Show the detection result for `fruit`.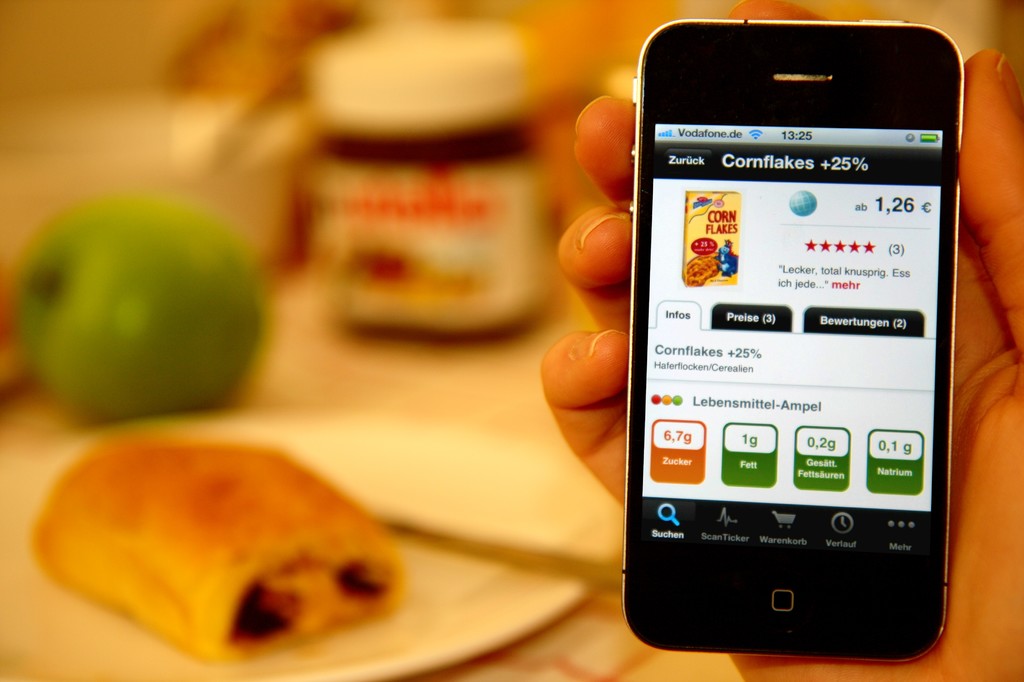
box(2, 193, 282, 428).
